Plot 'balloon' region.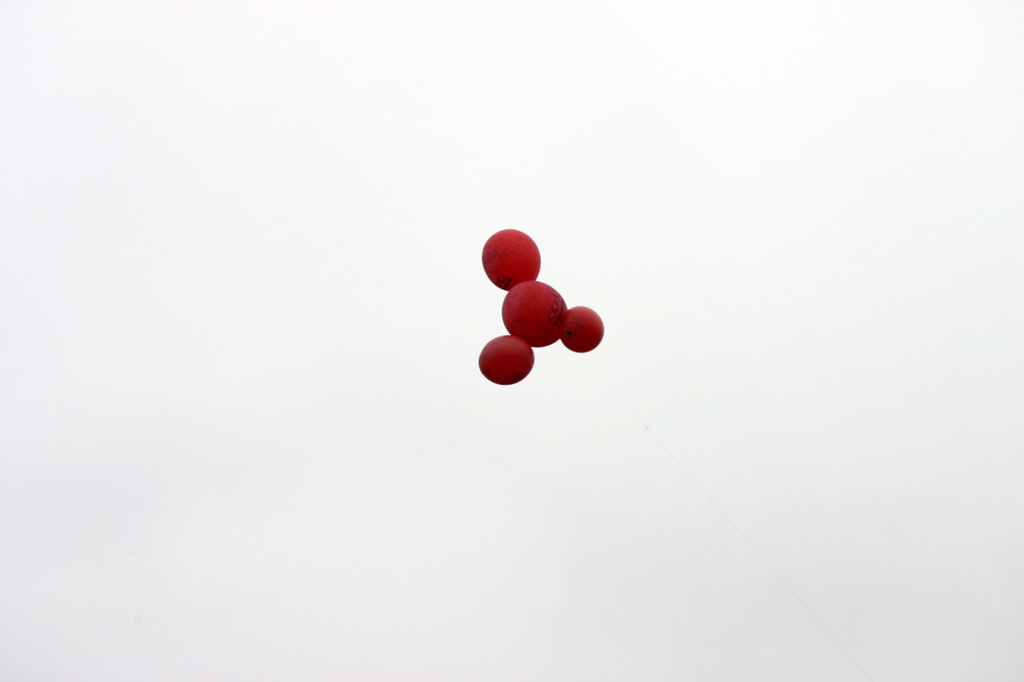
Plotted at crop(501, 283, 562, 346).
